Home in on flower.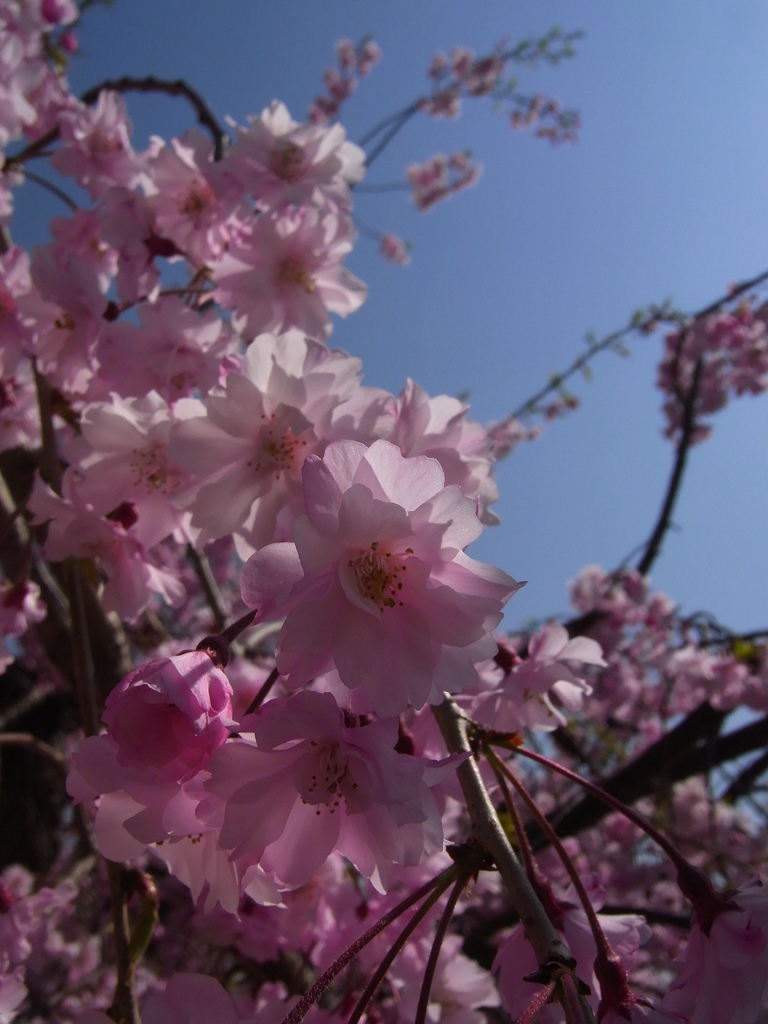
Homed in at 228 426 529 739.
